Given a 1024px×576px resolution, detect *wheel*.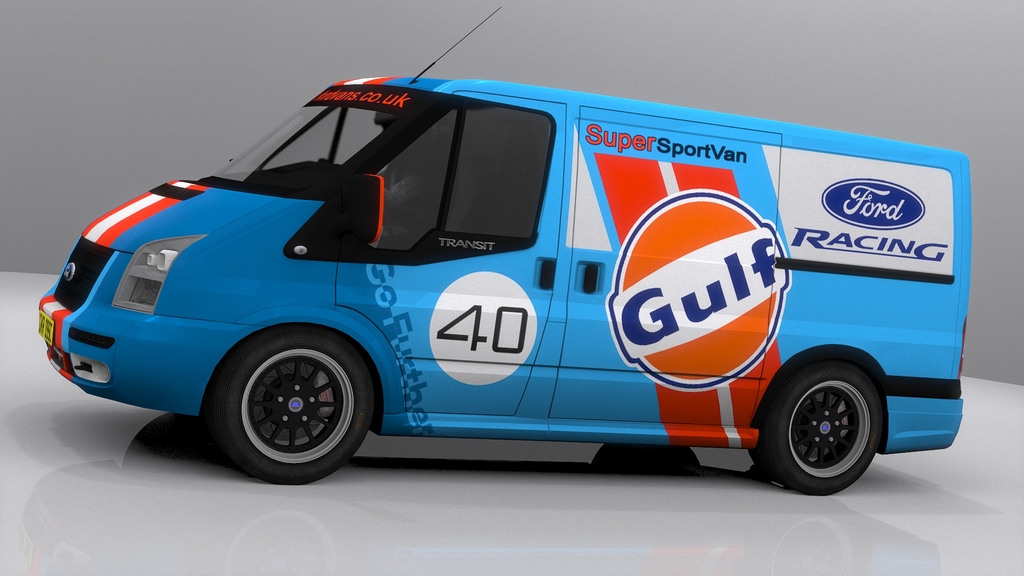
(752,362,881,497).
